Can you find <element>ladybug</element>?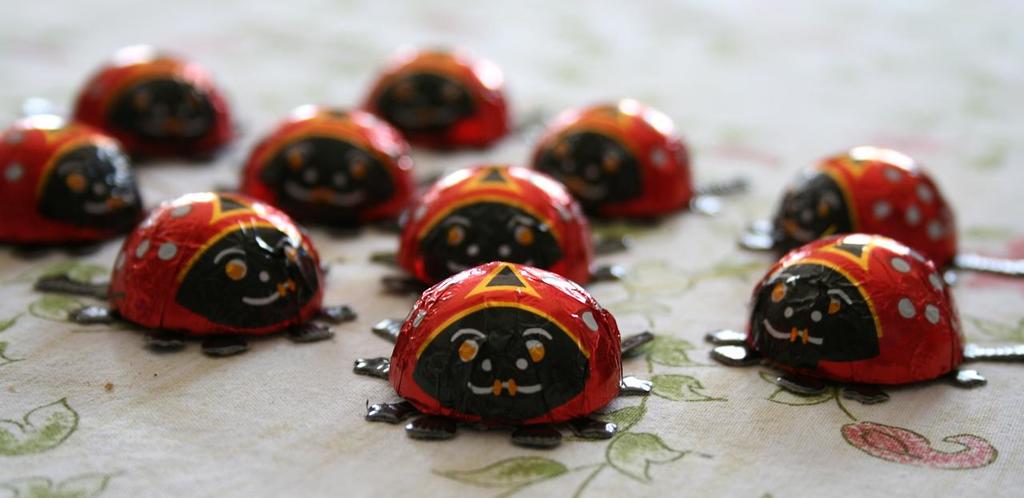
Yes, bounding box: {"left": 67, "top": 46, "right": 236, "bottom": 163}.
